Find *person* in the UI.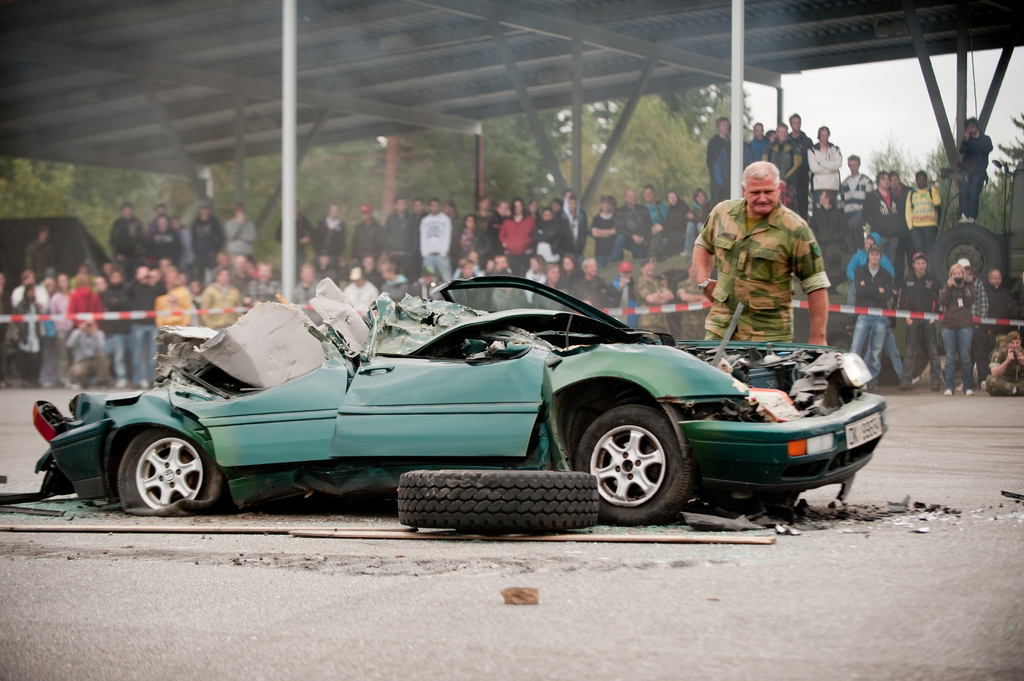
UI element at BBox(955, 116, 995, 227).
